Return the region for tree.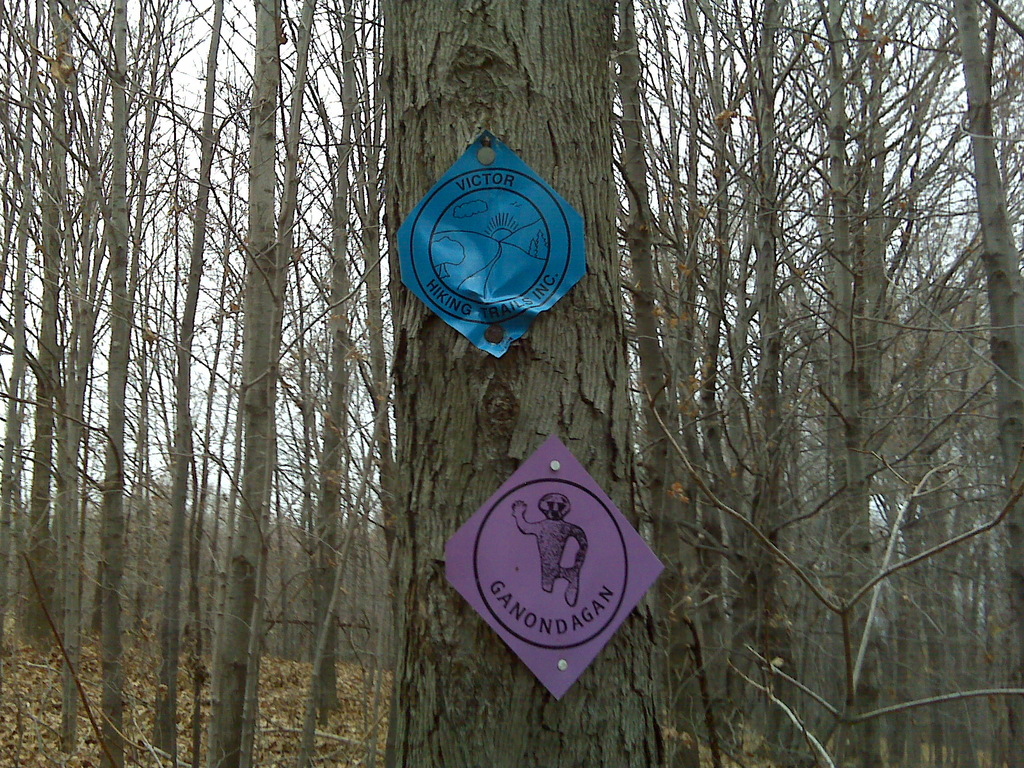
(left=843, top=0, right=964, bottom=767).
